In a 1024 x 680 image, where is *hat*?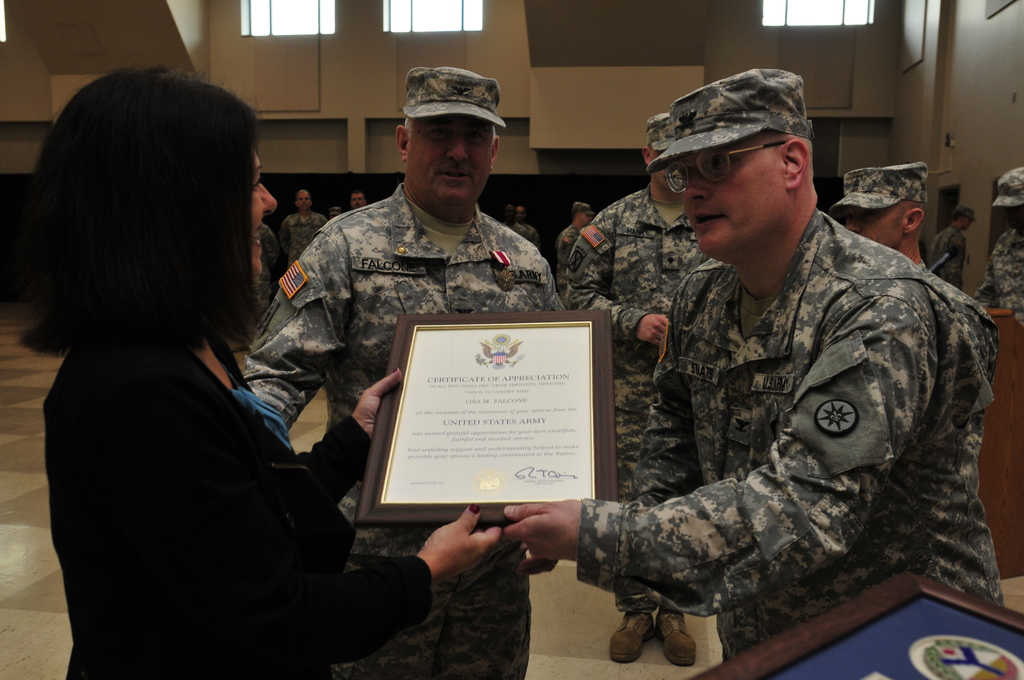
bbox=(397, 60, 511, 138).
